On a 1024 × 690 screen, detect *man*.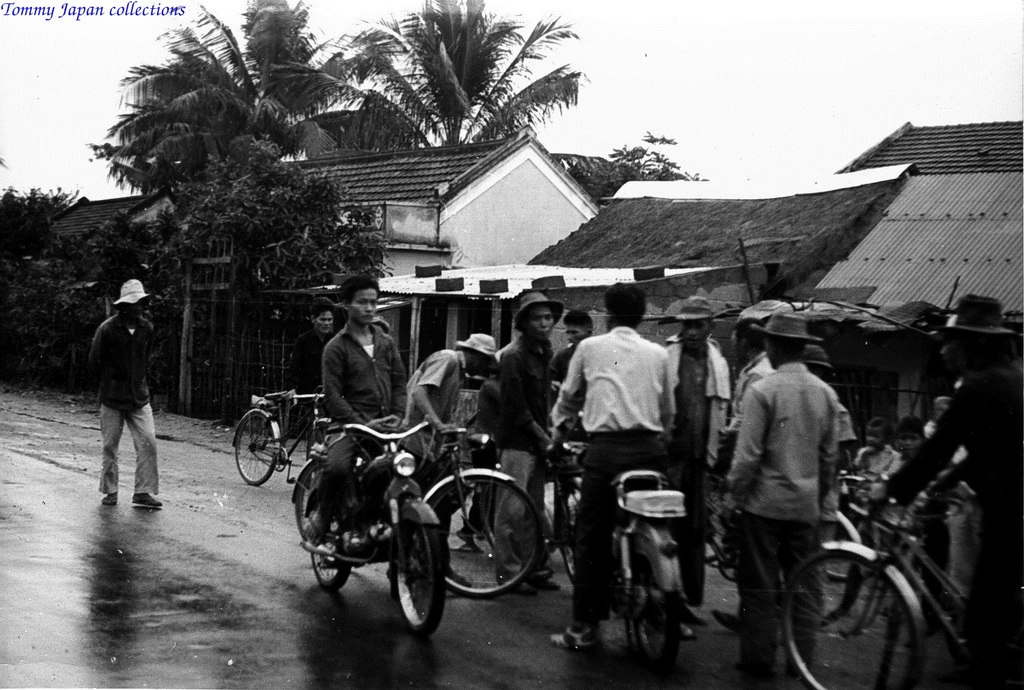
(294, 281, 415, 528).
